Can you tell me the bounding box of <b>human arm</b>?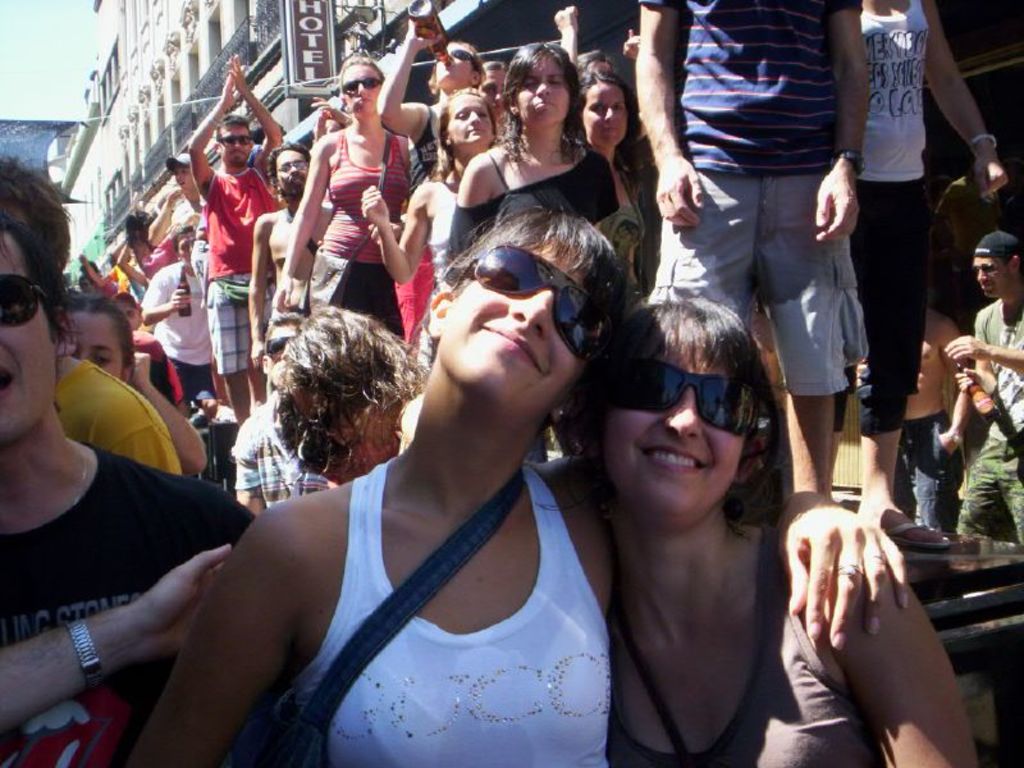
<bbox>933, 330, 1019, 372</bbox>.
